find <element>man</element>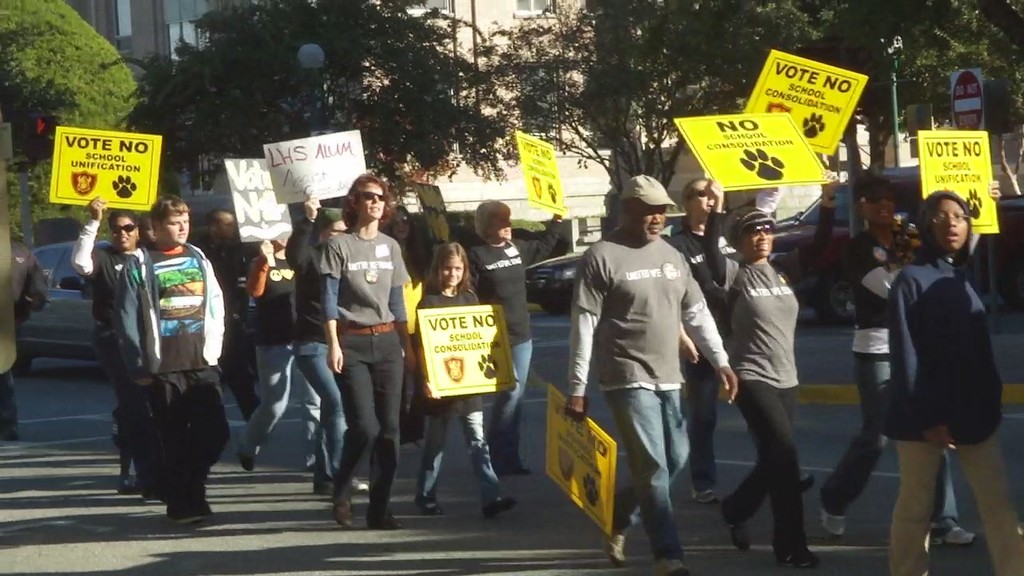
<box>10,231,42,446</box>
